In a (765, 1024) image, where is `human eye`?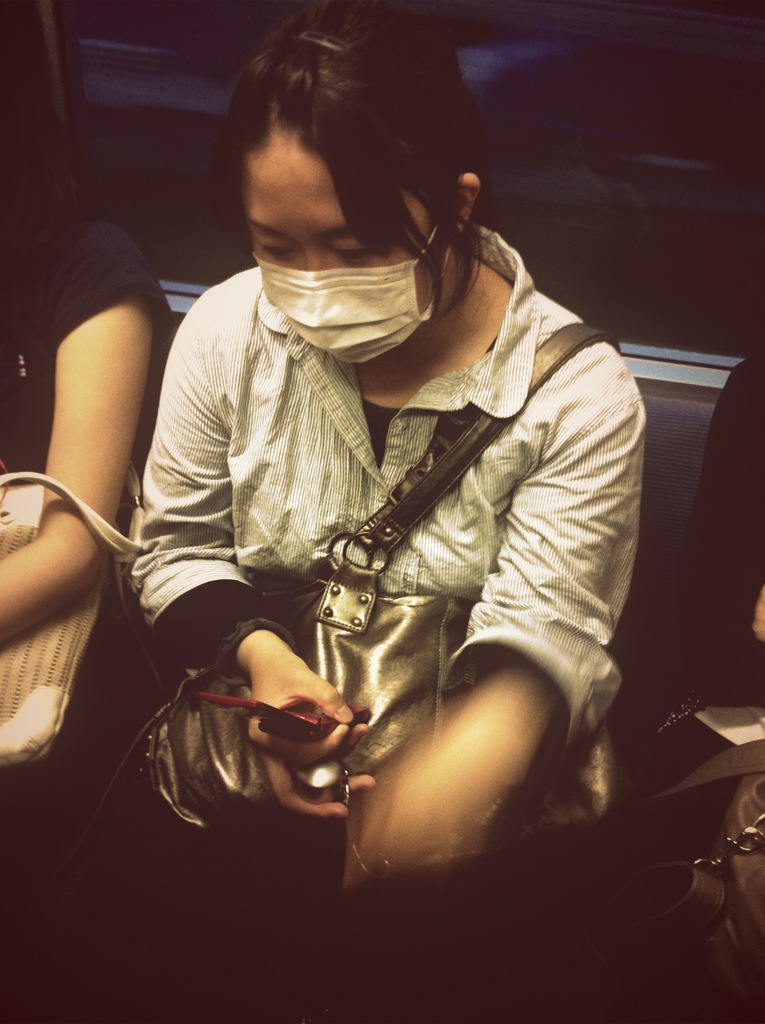
(x1=328, y1=235, x2=379, y2=264).
